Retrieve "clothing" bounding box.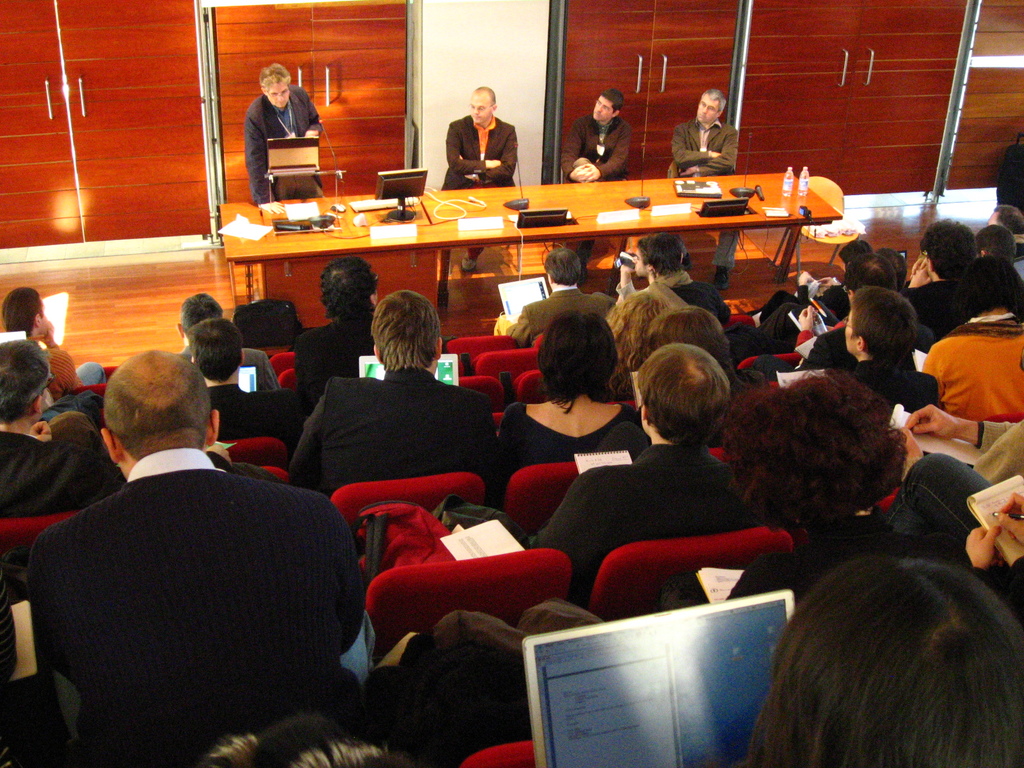
Bounding box: locate(244, 83, 321, 209).
